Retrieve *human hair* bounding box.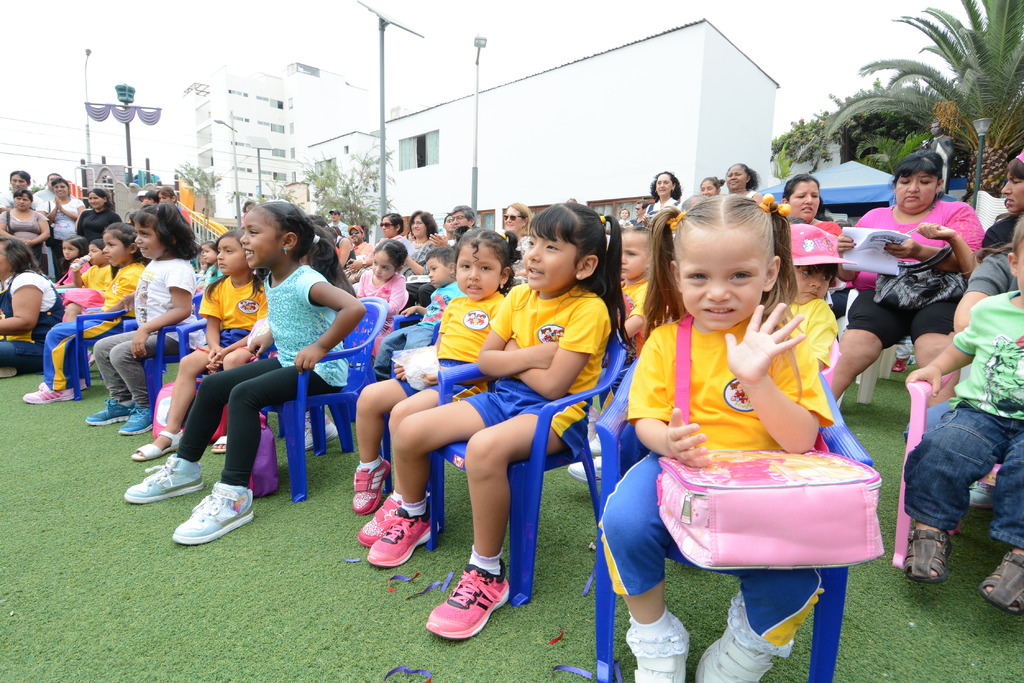
Bounding box: [left=787, top=173, right=821, bottom=198].
